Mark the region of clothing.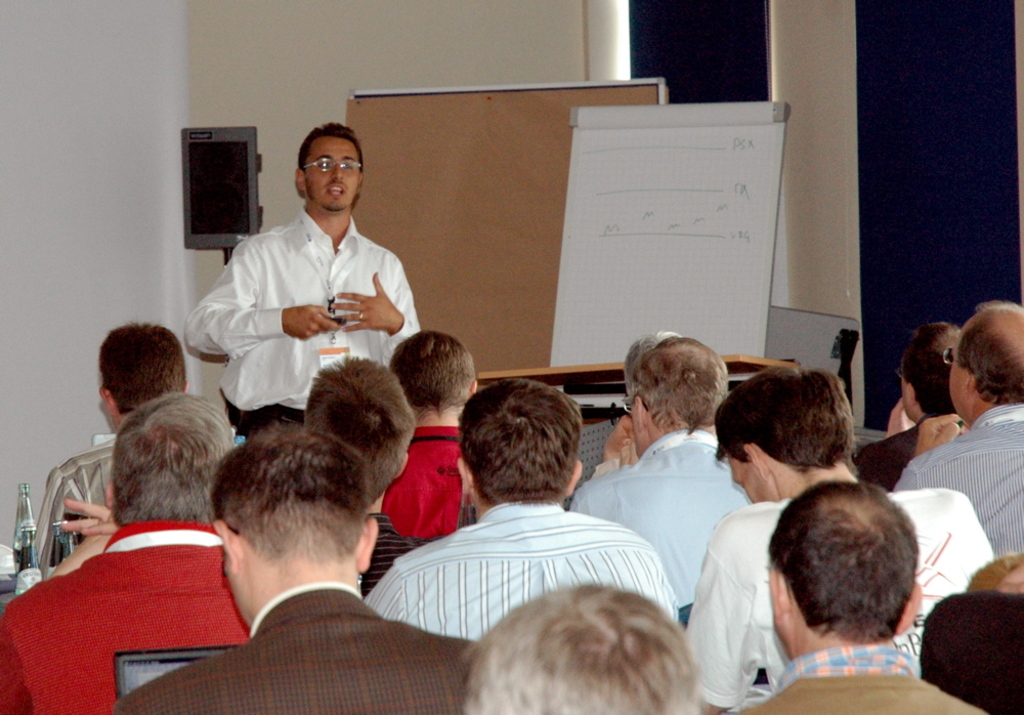
Region: (x1=136, y1=571, x2=476, y2=714).
